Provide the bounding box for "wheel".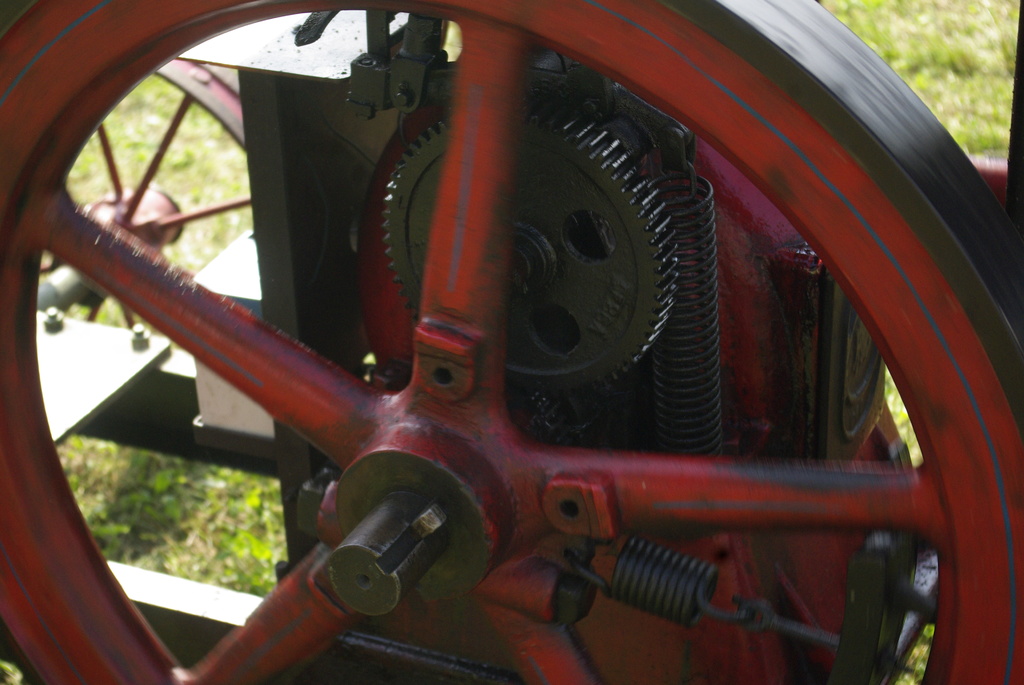
bbox=[0, 0, 1023, 684].
